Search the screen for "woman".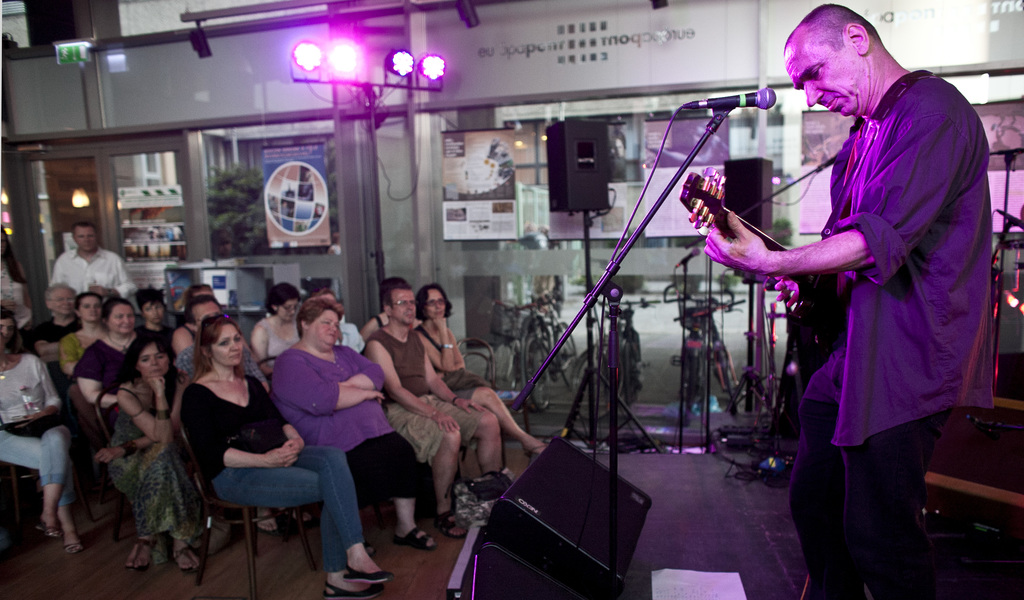
Found at [257,302,476,555].
